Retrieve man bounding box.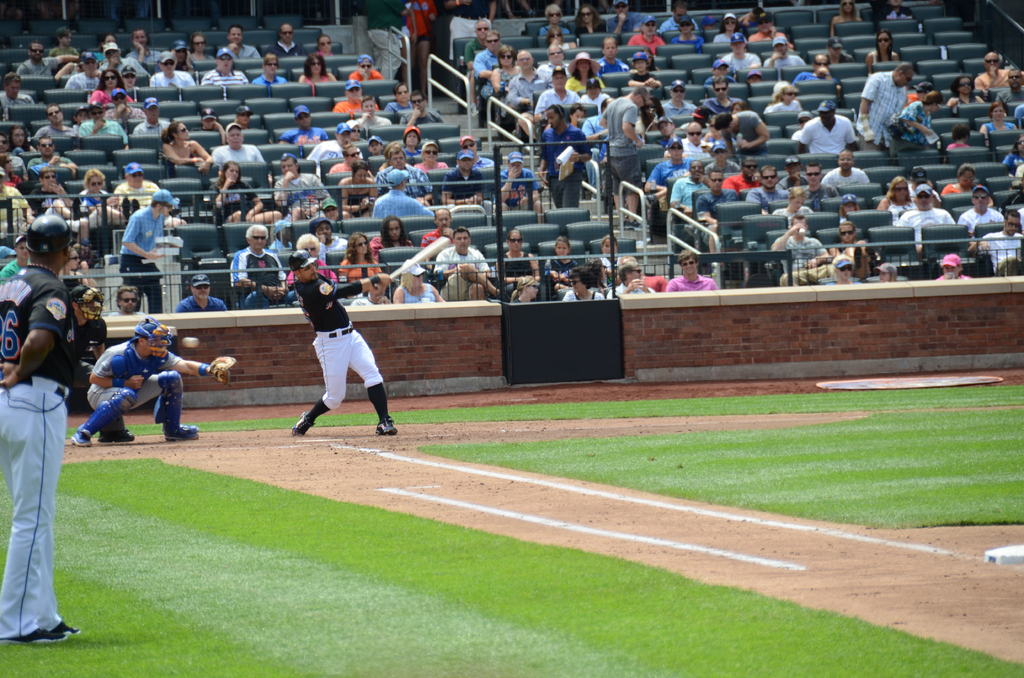
Bounding box: (x1=282, y1=240, x2=385, y2=448).
